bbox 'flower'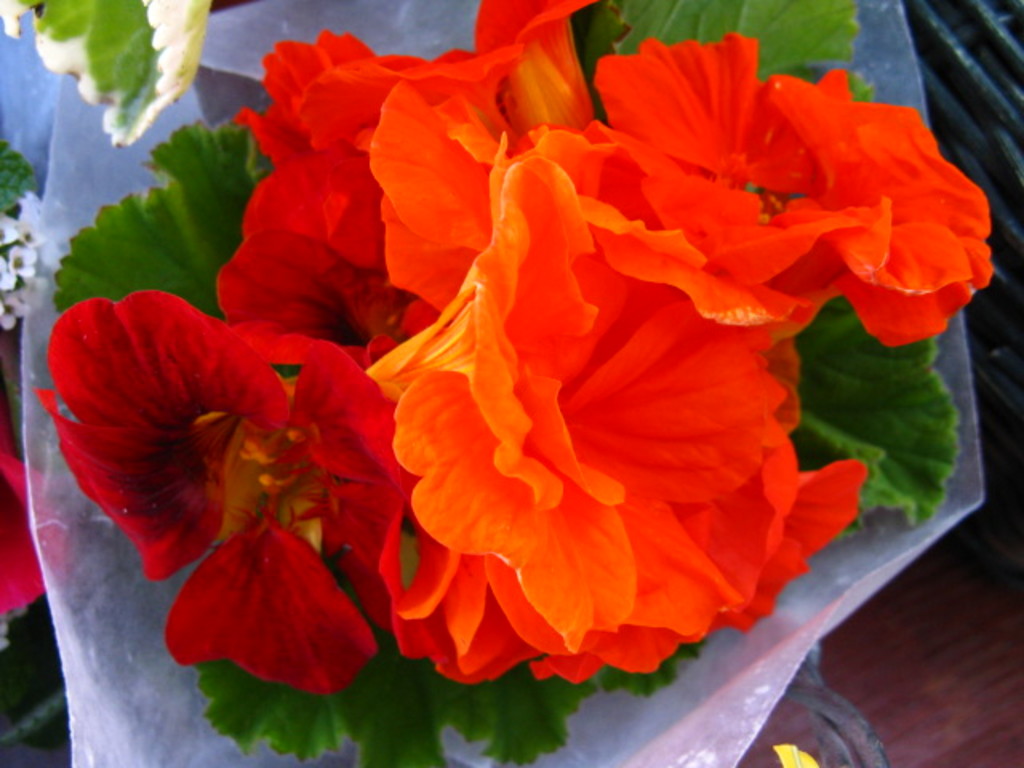
(x1=0, y1=189, x2=58, y2=334)
